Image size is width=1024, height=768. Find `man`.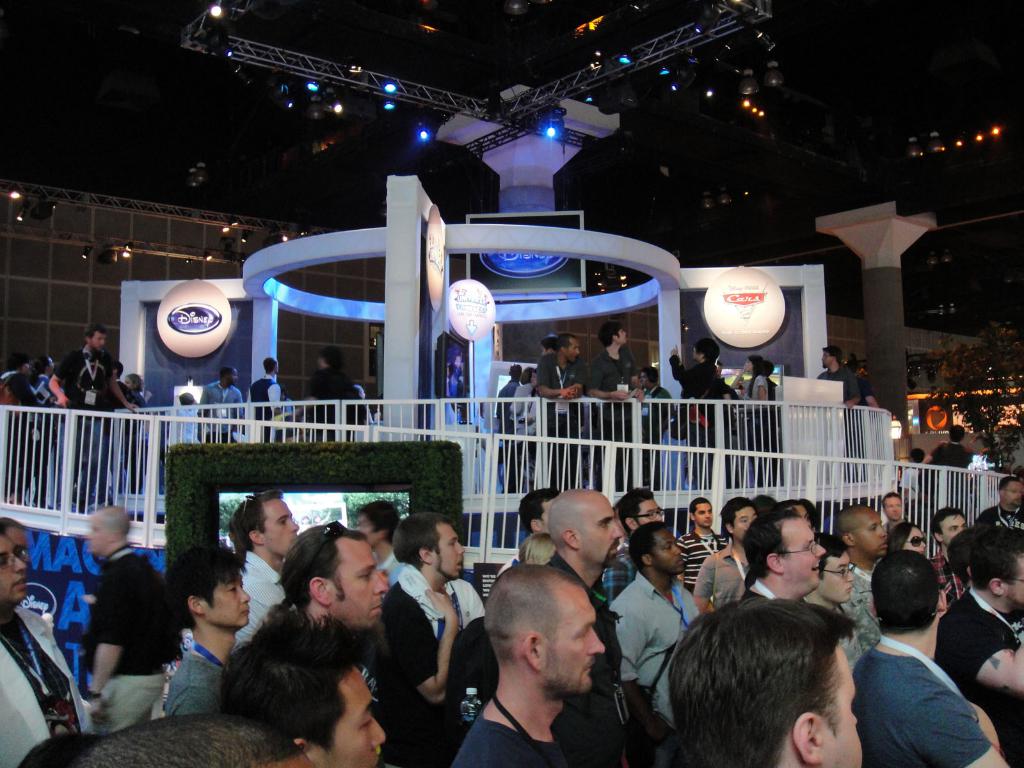
l=195, t=367, r=243, b=448.
